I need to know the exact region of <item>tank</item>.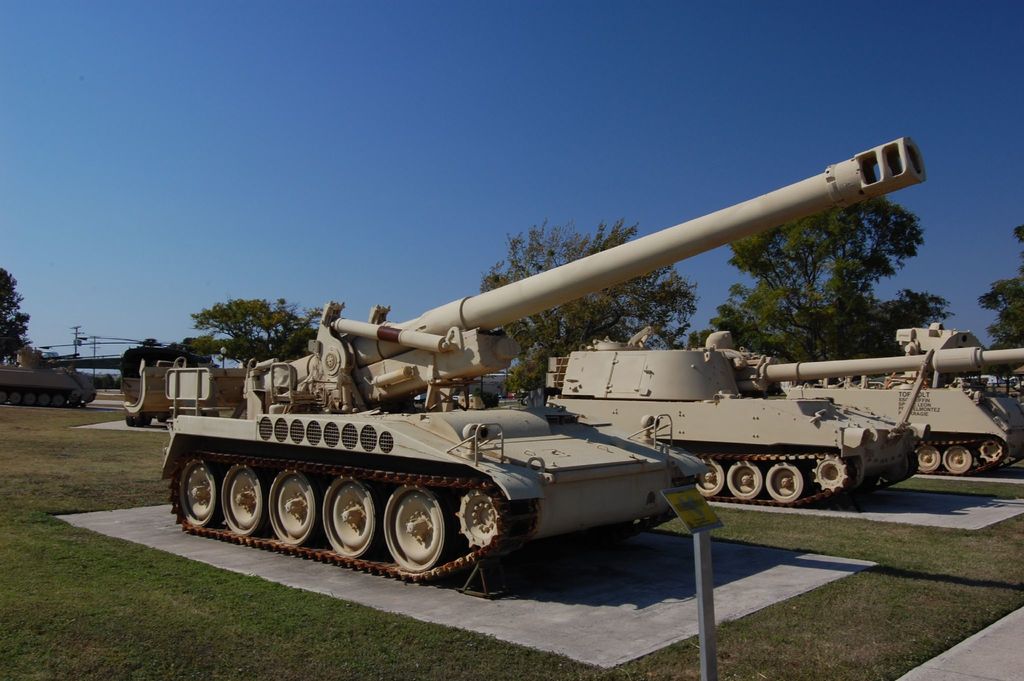
Region: region(780, 320, 1023, 473).
